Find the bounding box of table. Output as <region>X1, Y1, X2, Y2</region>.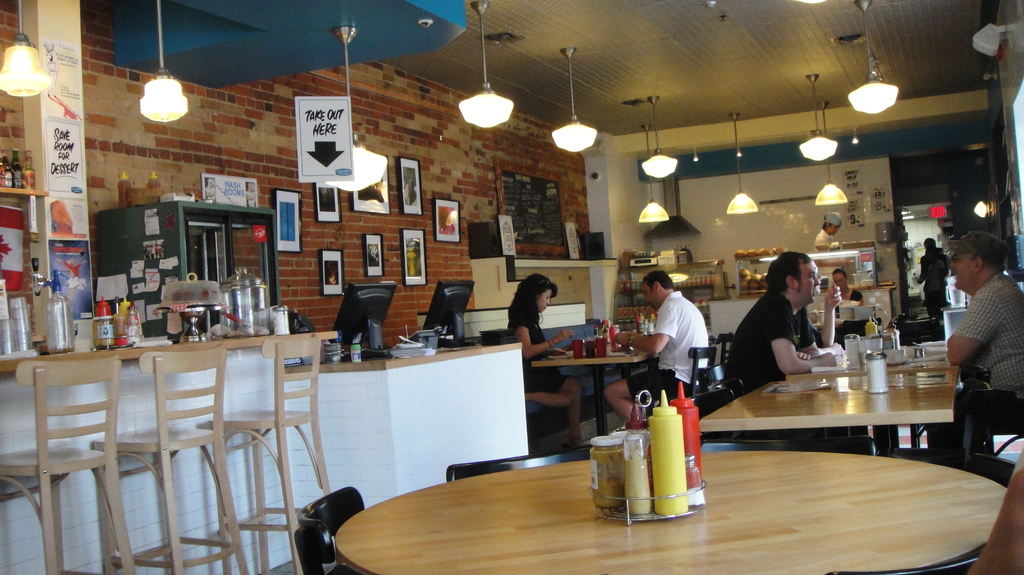
<region>694, 353, 961, 461</region>.
